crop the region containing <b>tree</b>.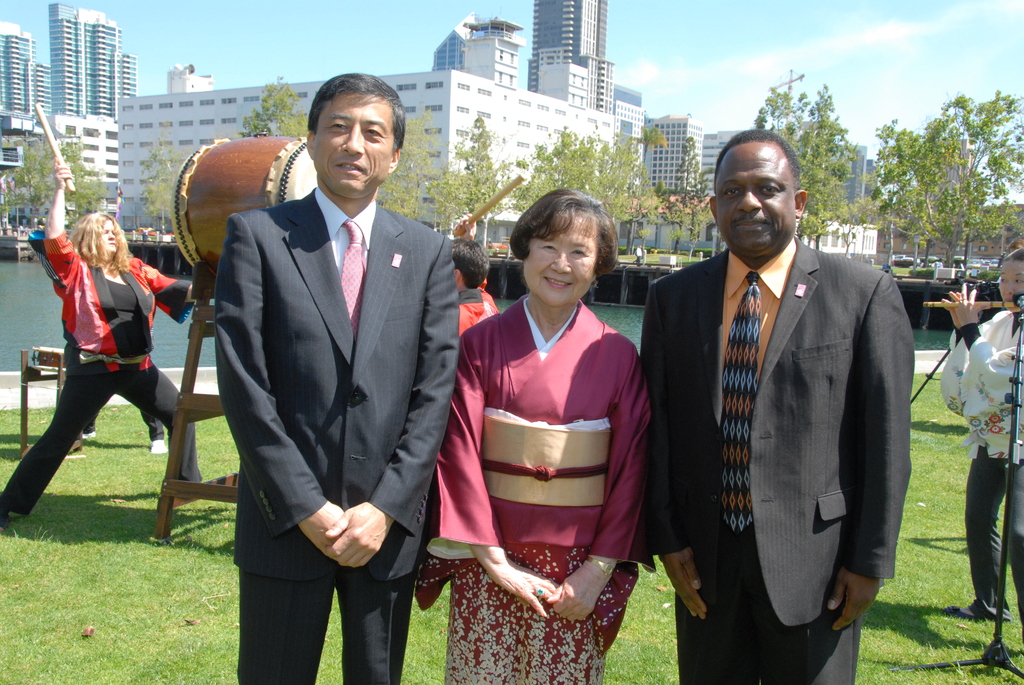
Crop region: [left=669, top=136, right=703, bottom=248].
